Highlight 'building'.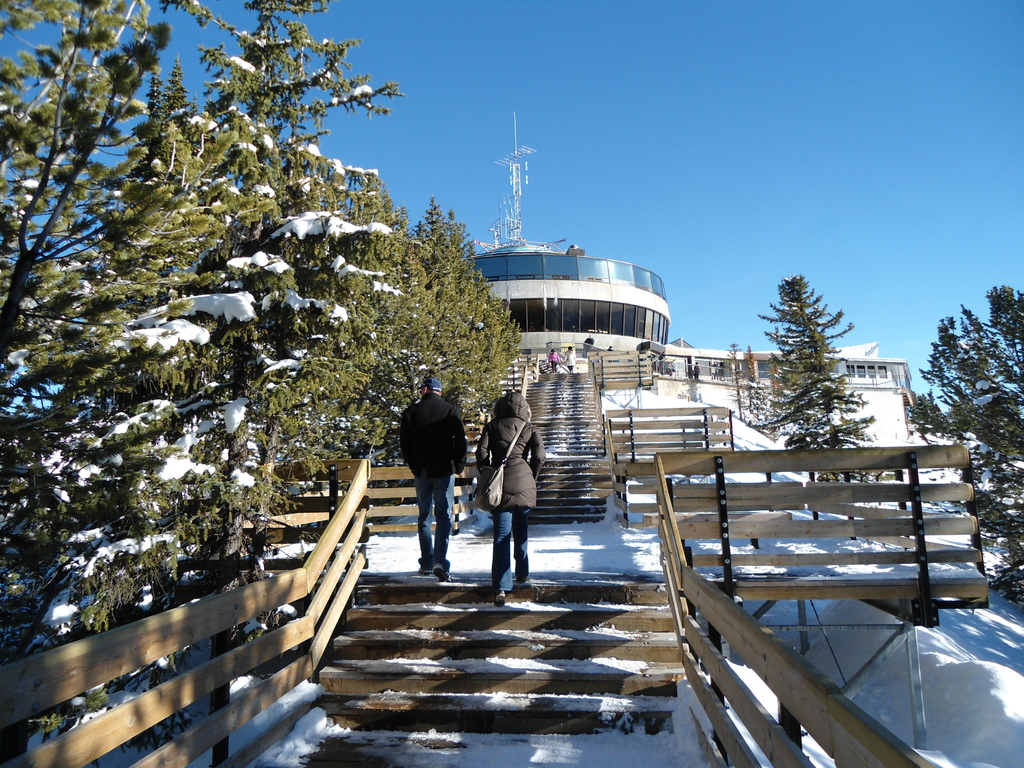
Highlighted region: (left=652, top=342, right=921, bottom=438).
